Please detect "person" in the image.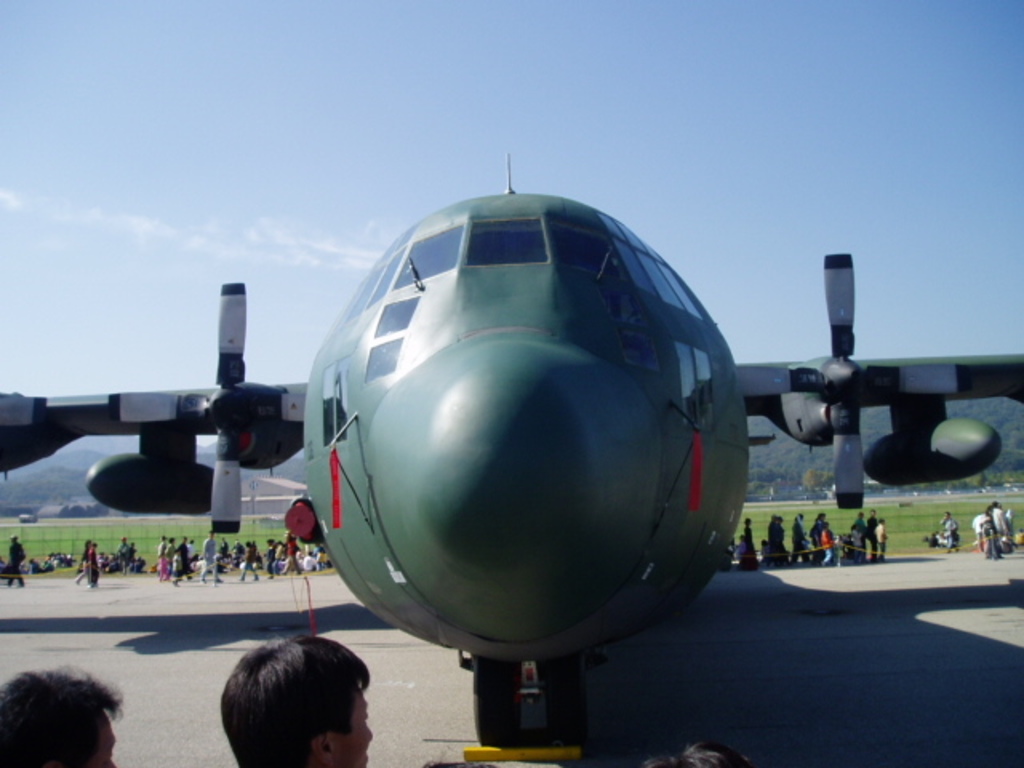
280:531:296:578.
